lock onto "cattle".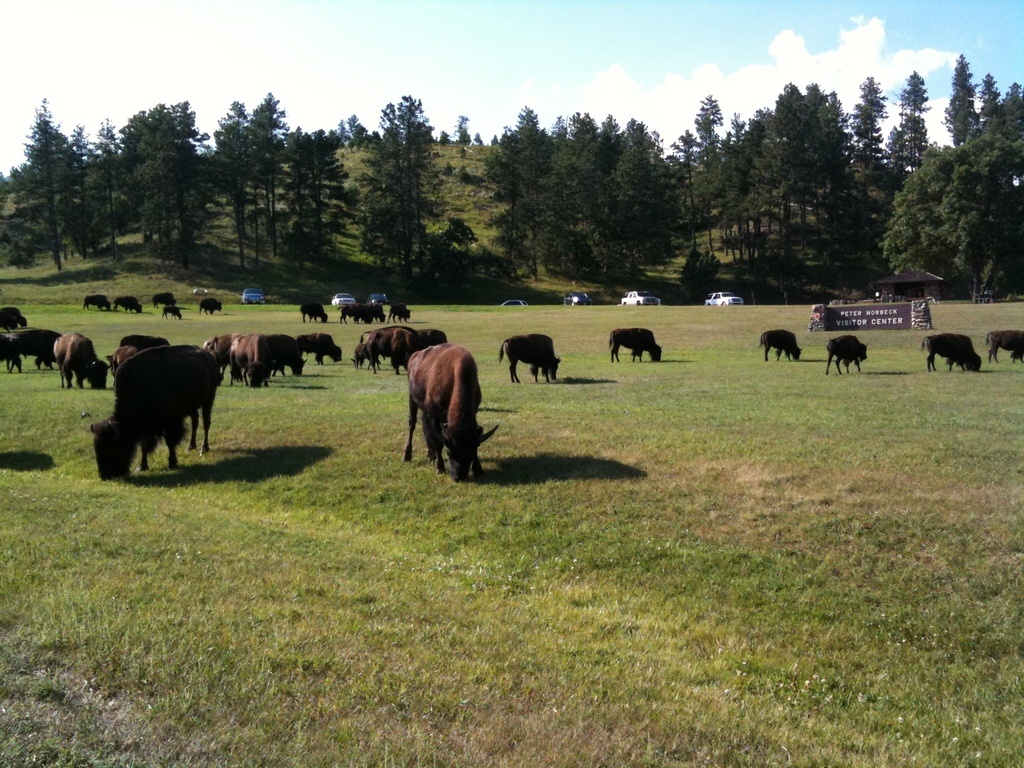
Locked: pyautogui.locateOnScreen(1, 332, 28, 375).
